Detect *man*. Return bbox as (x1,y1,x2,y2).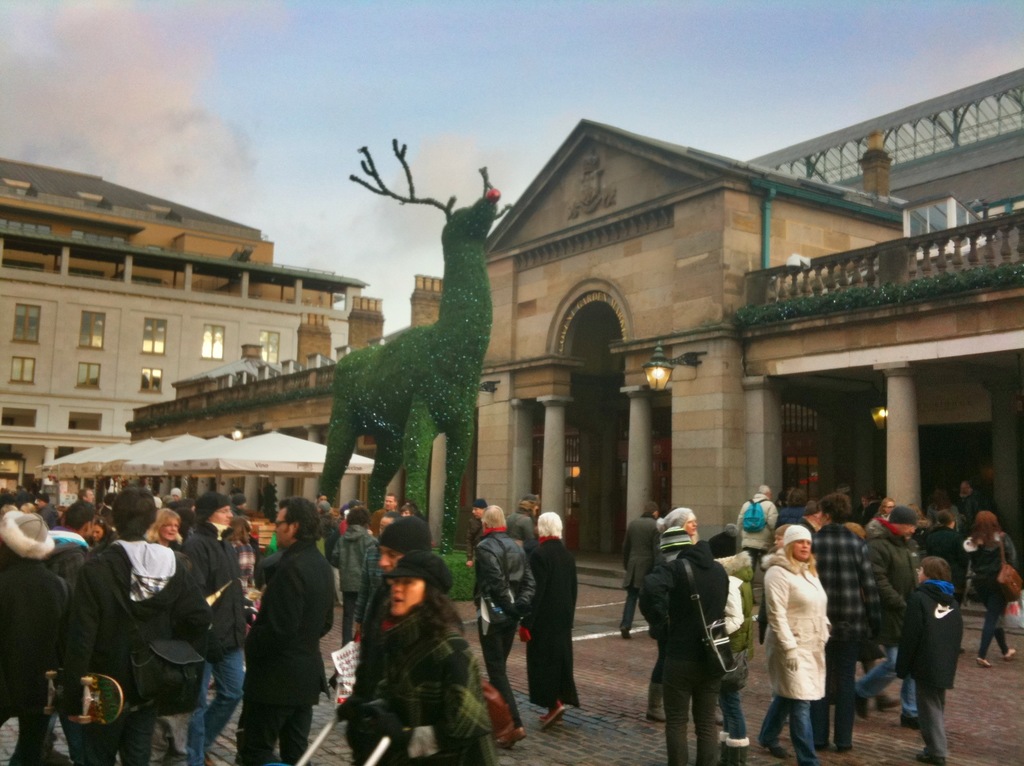
(333,523,423,764).
